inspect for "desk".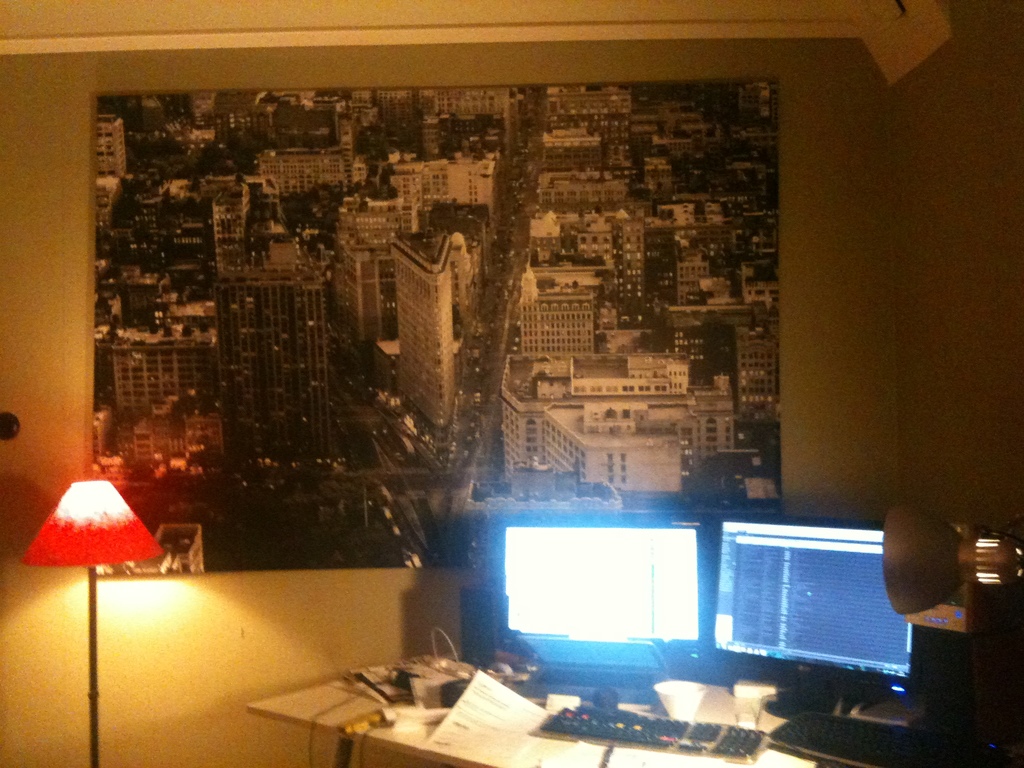
Inspection: {"x1": 251, "y1": 641, "x2": 927, "y2": 767}.
